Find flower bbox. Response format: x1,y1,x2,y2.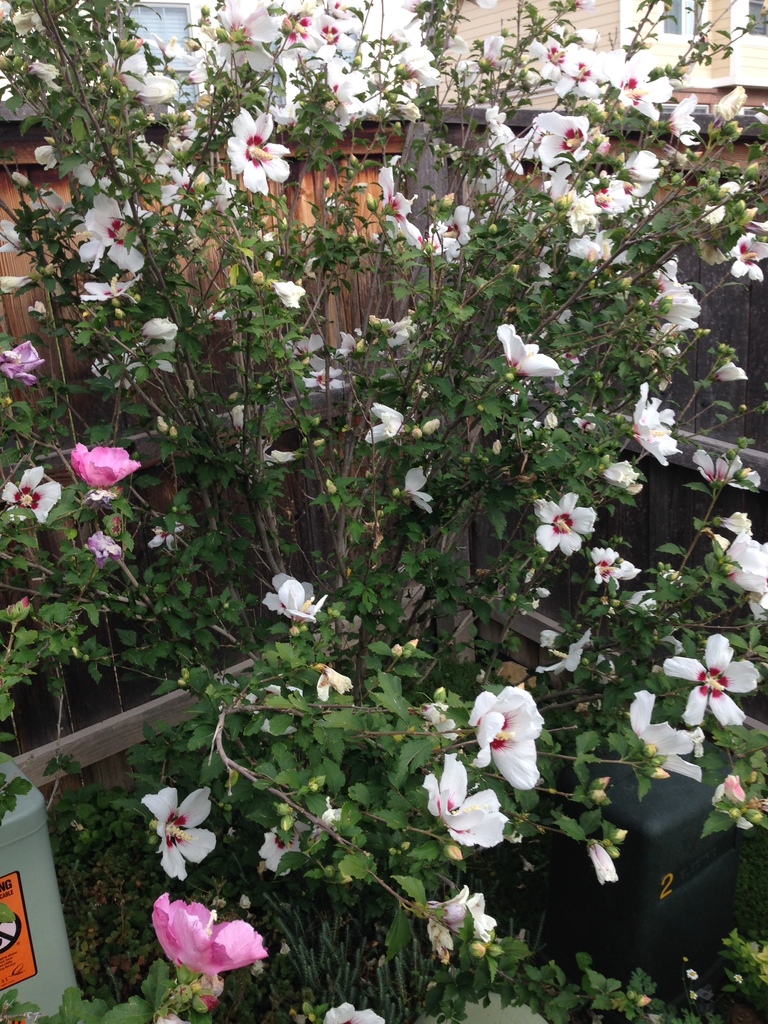
420,884,498,968.
